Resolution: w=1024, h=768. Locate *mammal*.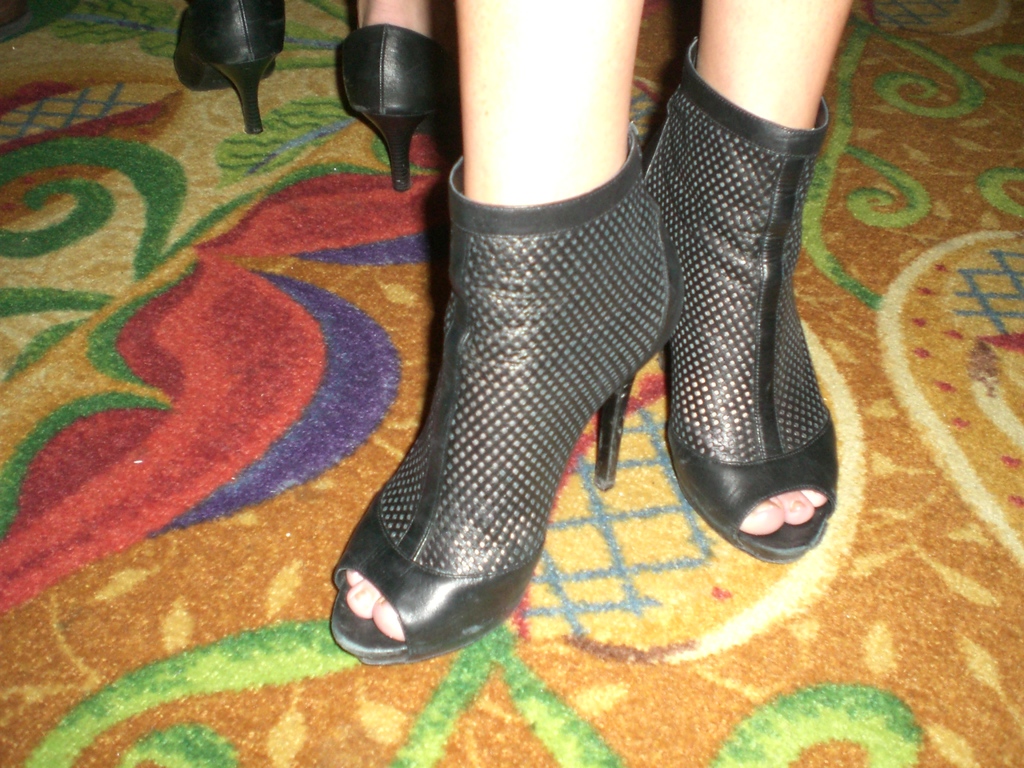
<region>170, 0, 459, 188</region>.
